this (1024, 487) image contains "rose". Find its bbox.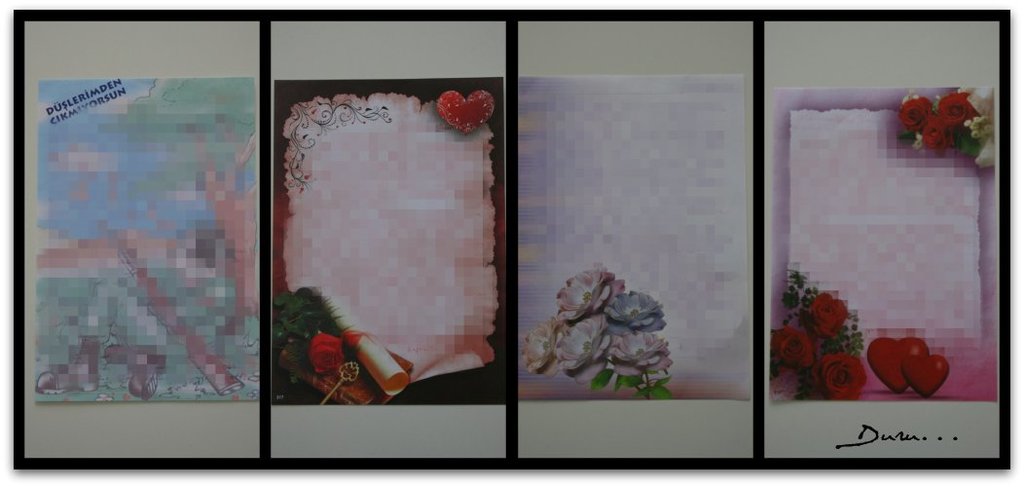
812/357/865/403.
